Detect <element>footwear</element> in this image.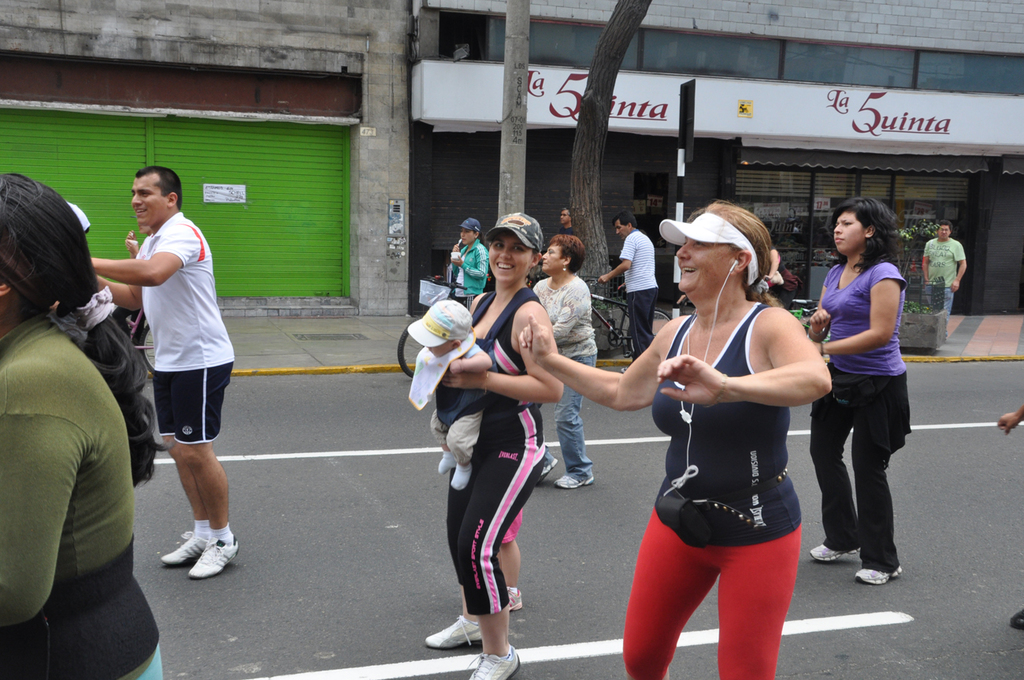
Detection: Rect(464, 641, 519, 679).
